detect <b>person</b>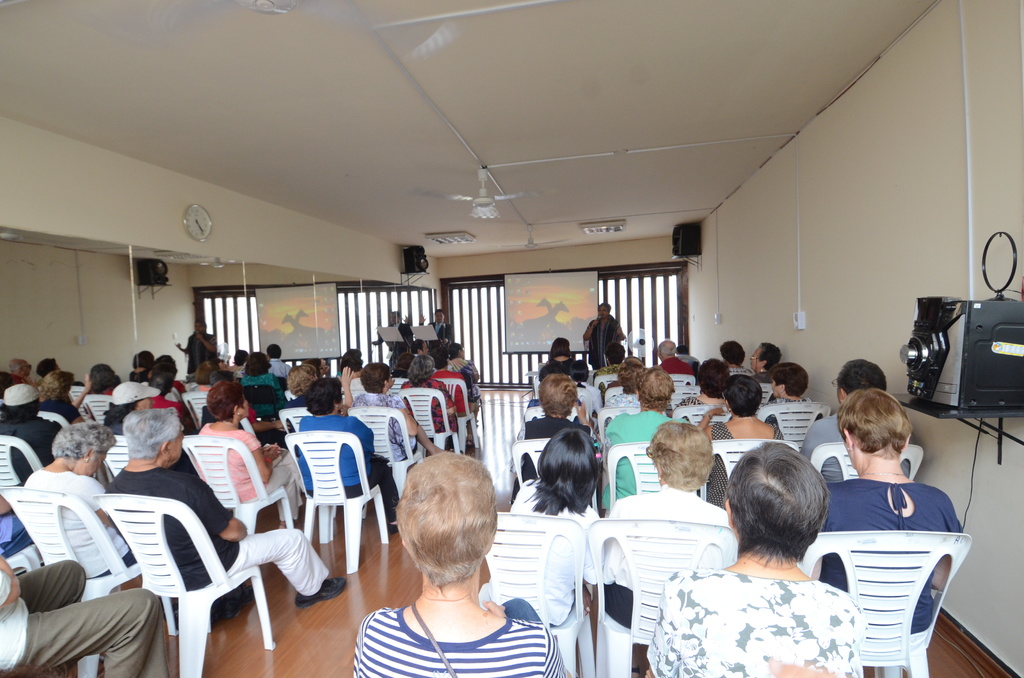
341/349/362/400
